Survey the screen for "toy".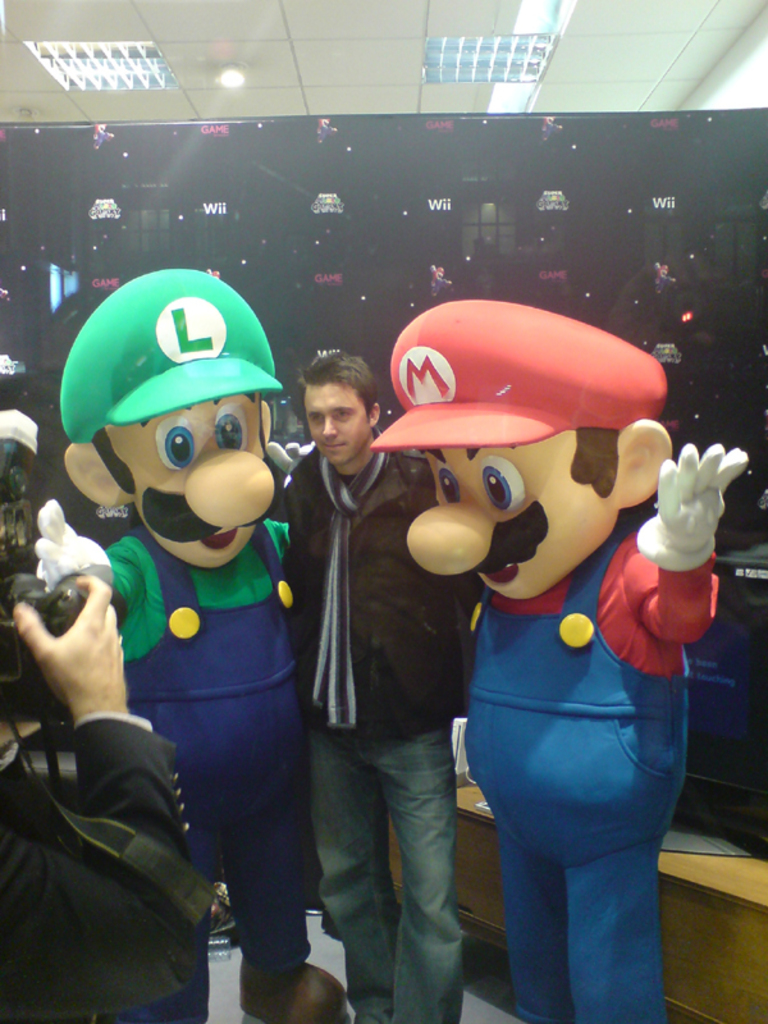
Survey found: l=32, t=269, r=367, b=1012.
